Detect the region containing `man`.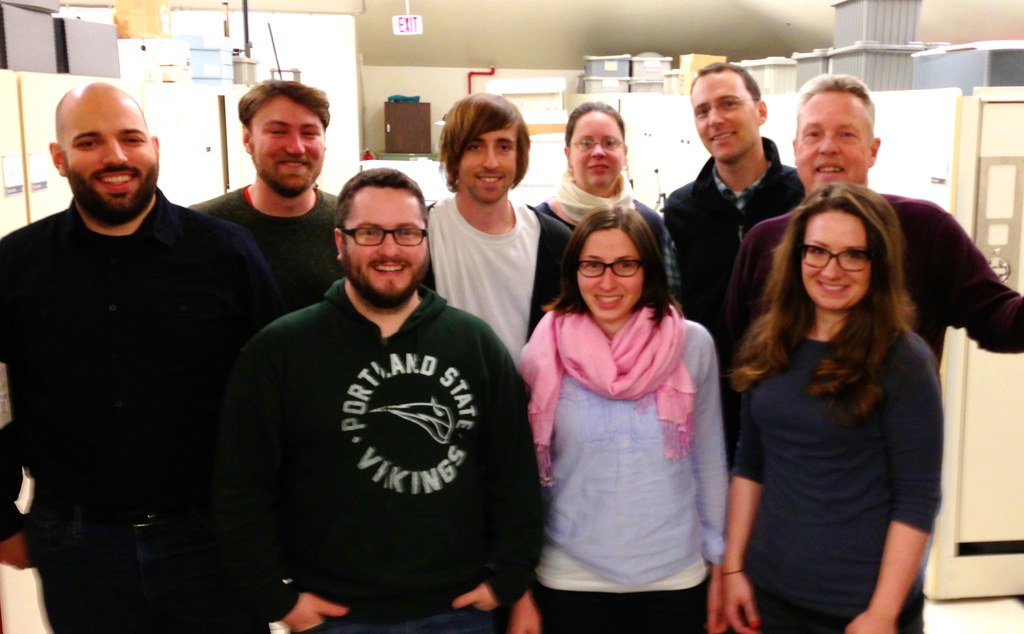
(223,175,529,632).
